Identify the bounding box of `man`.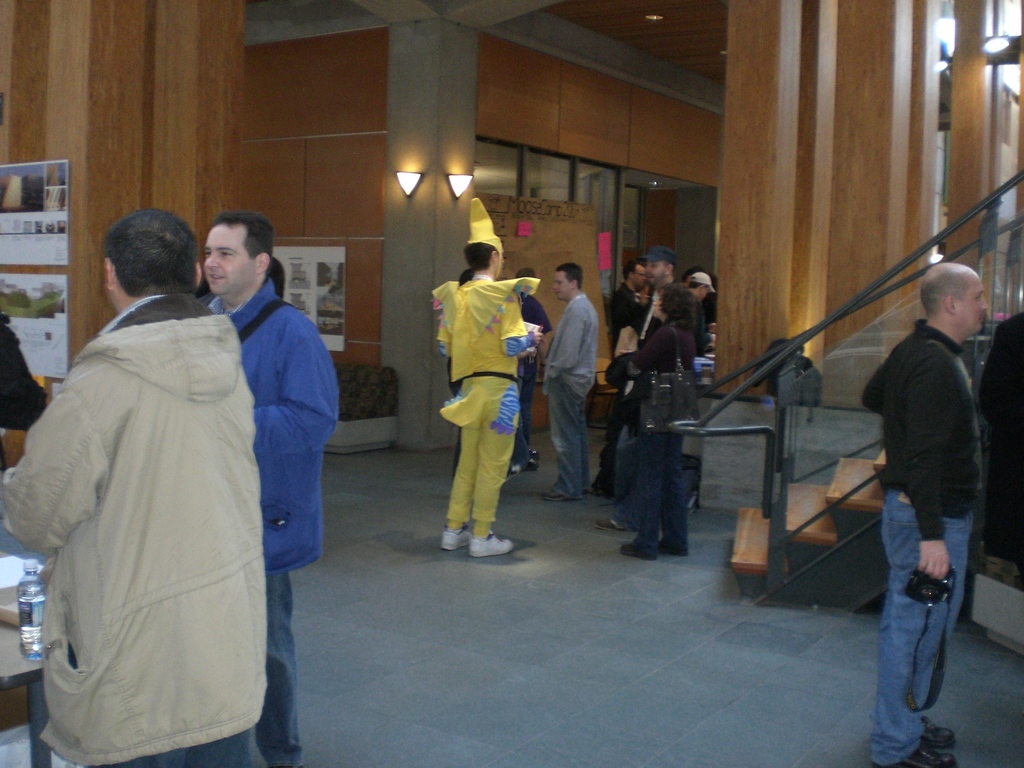
[x1=606, y1=260, x2=652, y2=369].
